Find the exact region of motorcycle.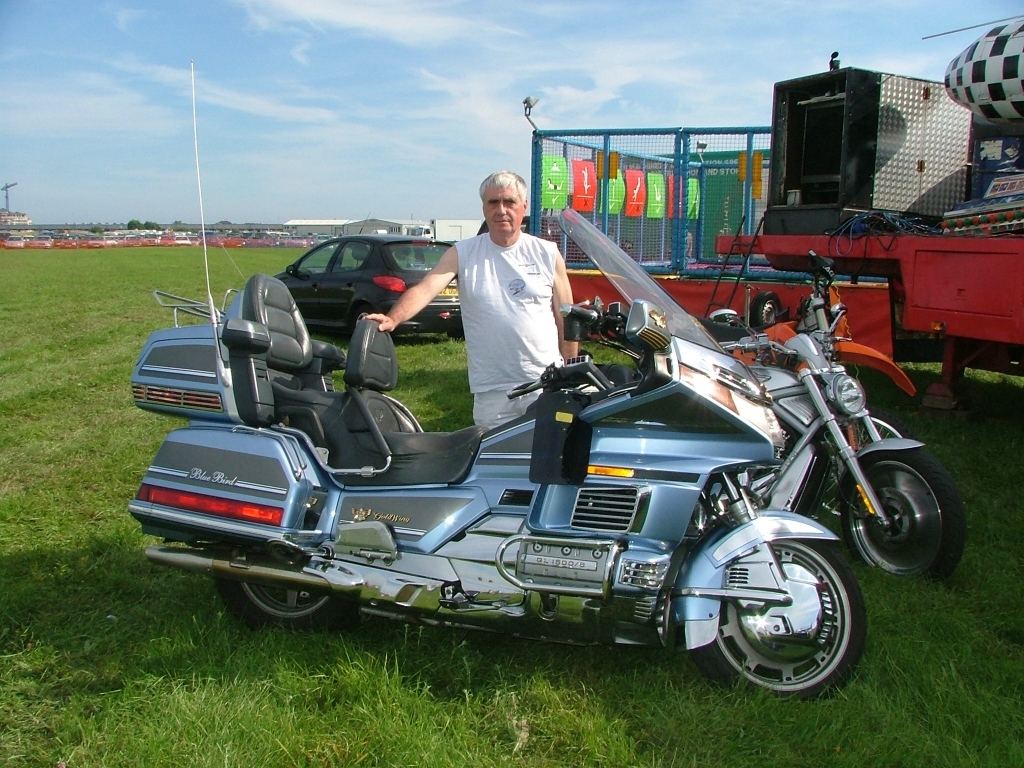
Exact region: <box>742,251,966,590</box>.
